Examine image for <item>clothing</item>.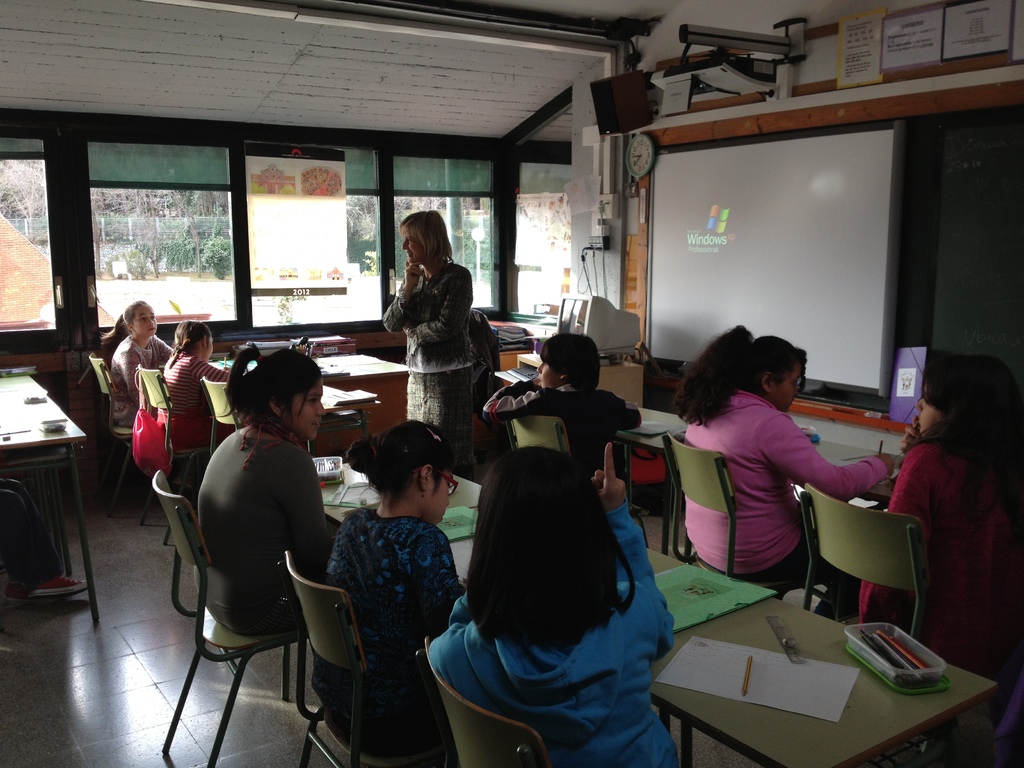
Examination result: (left=480, top=376, right=642, bottom=487).
